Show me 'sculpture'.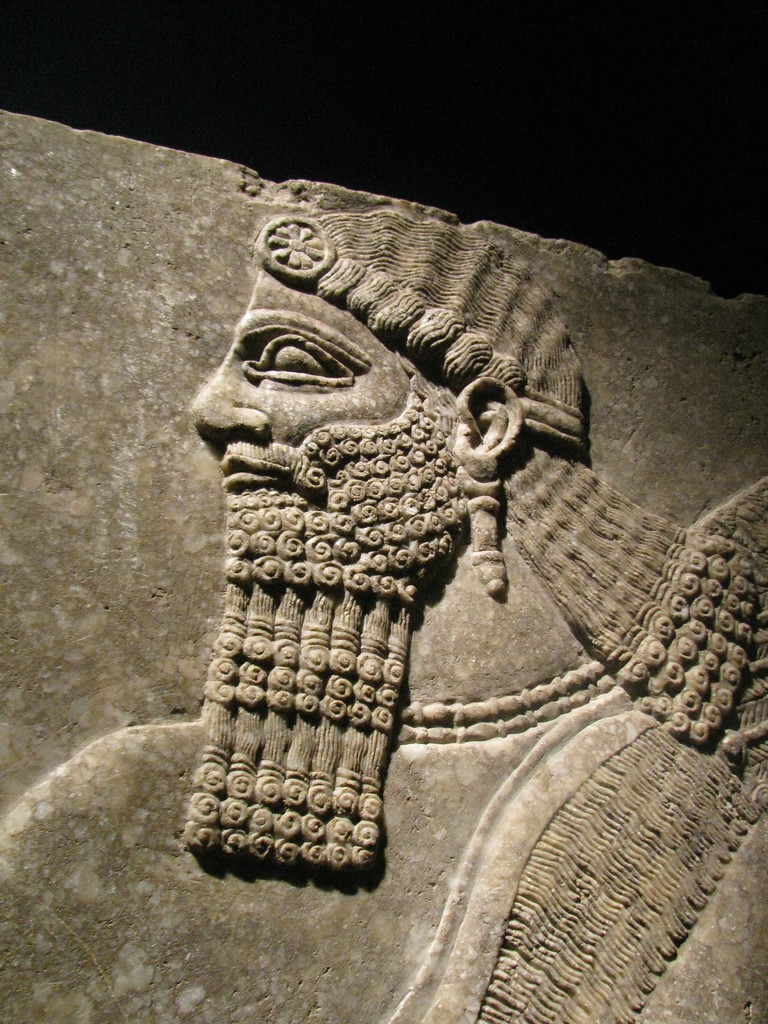
'sculpture' is here: locate(106, 186, 755, 969).
